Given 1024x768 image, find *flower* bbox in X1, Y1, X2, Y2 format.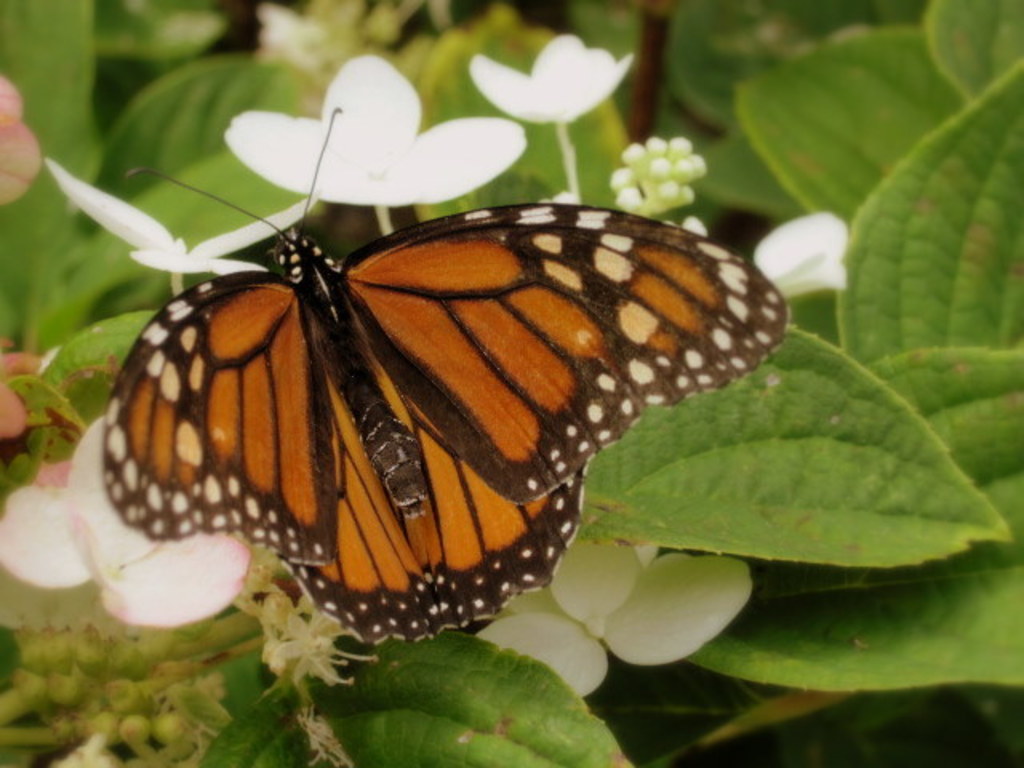
752, 214, 858, 304.
